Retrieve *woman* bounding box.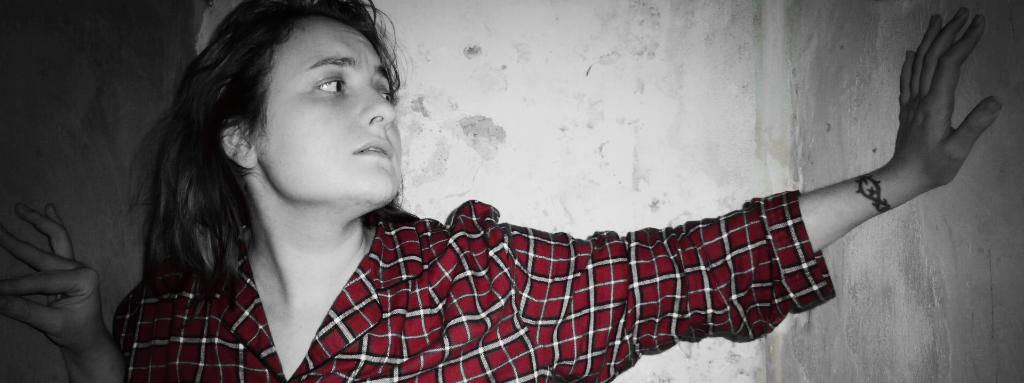
Bounding box: region(0, 0, 1007, 382).
